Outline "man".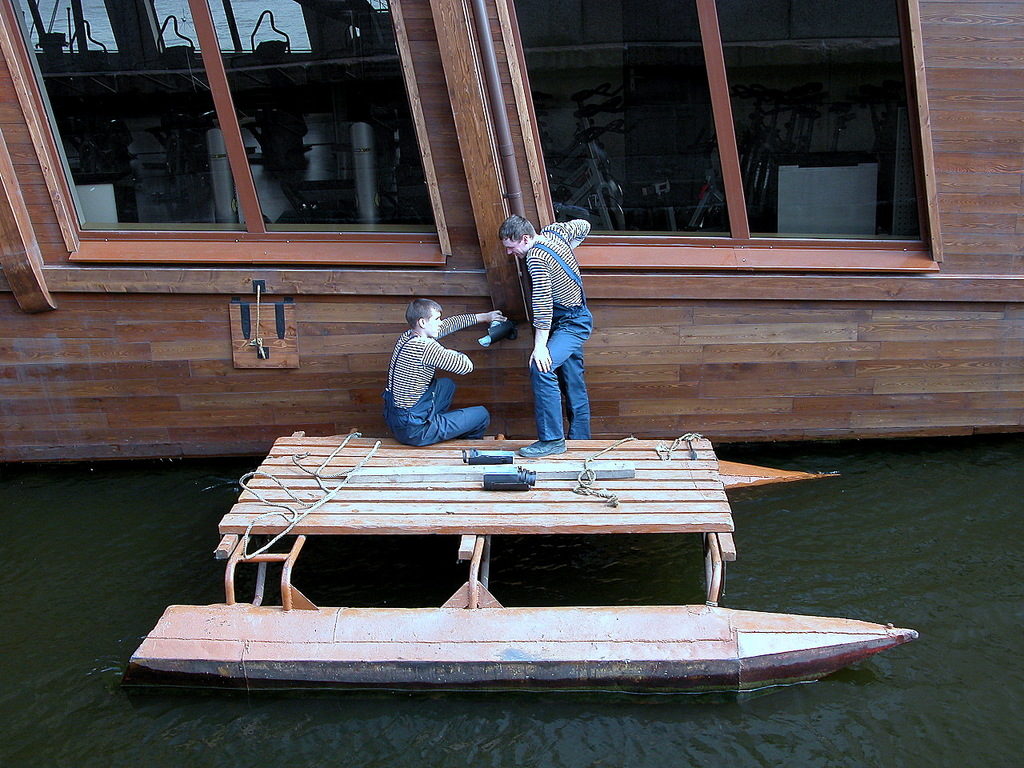
Outline: crop(384, 302, 500, 458).
